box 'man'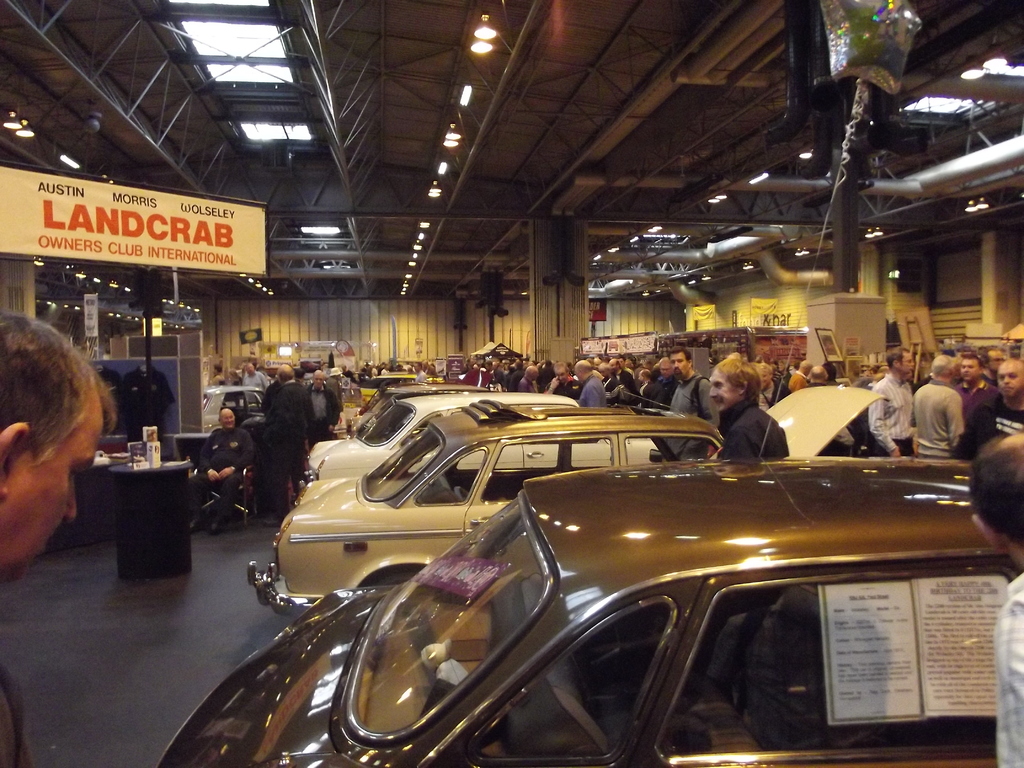
(573, 359, 607, 406)
